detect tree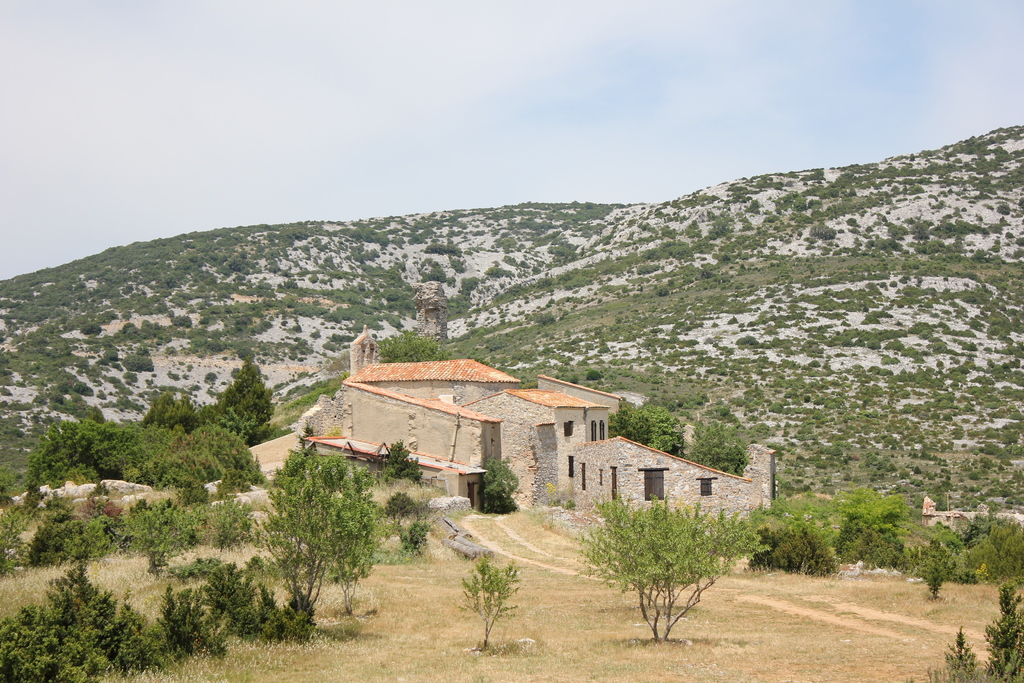
(x1=691, y1=418, x2=751, y2=479)
